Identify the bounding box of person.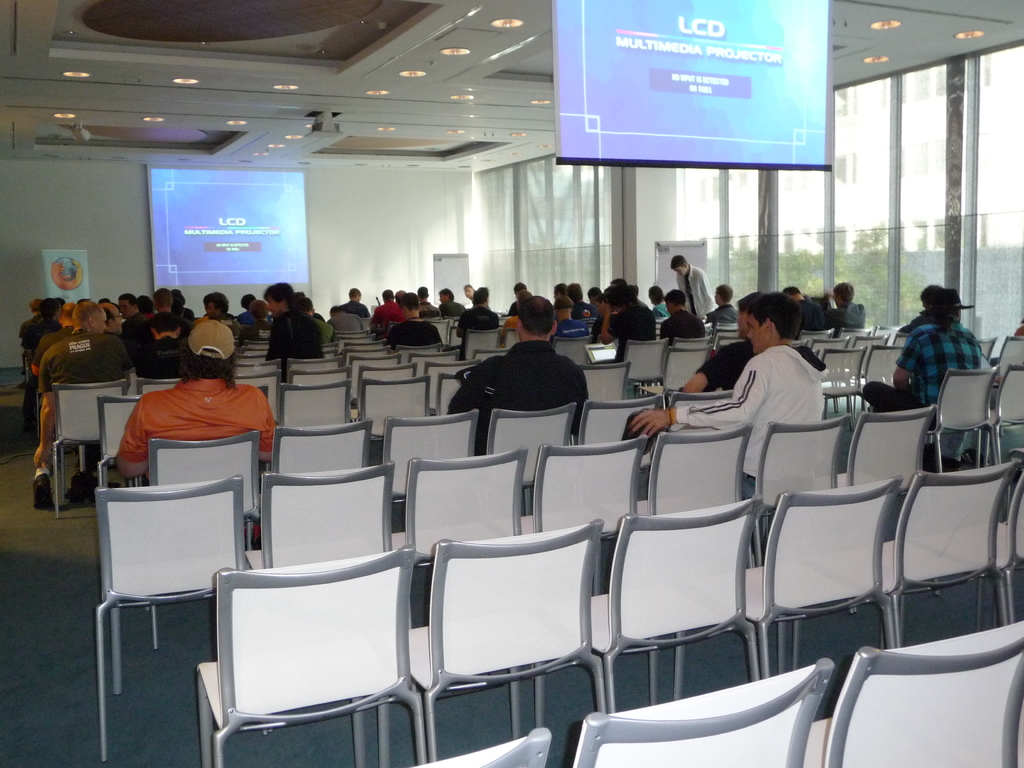
BBox(19, 298, 47, 387).
